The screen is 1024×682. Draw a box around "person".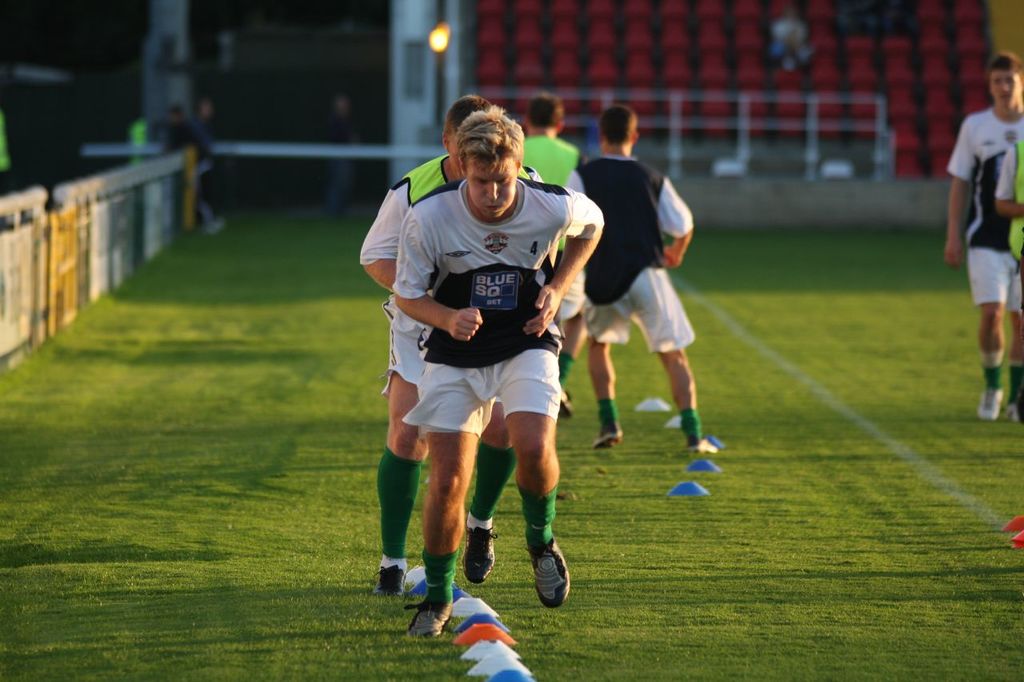
[left=514, top=88, right=590, bottom=419].
